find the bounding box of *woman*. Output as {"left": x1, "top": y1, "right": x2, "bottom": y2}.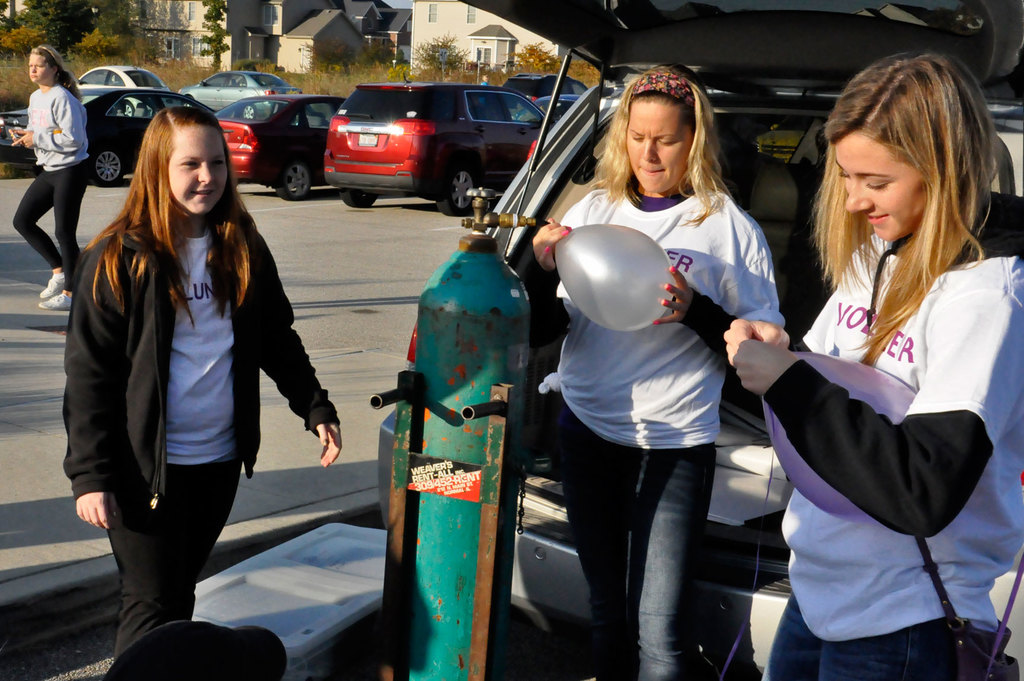
{"left": 15, "top": 46, "right": 91, "bottom": 309}.
